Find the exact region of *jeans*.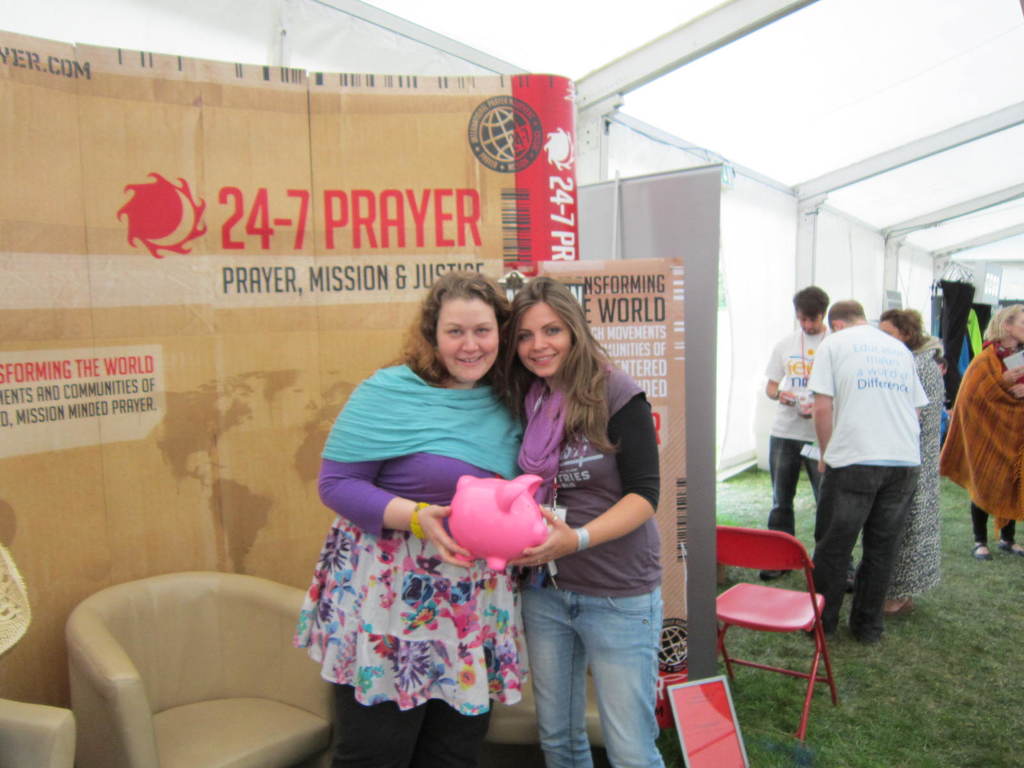
Exact region: [x1=505, y1=557, x2=652, y2=760].
